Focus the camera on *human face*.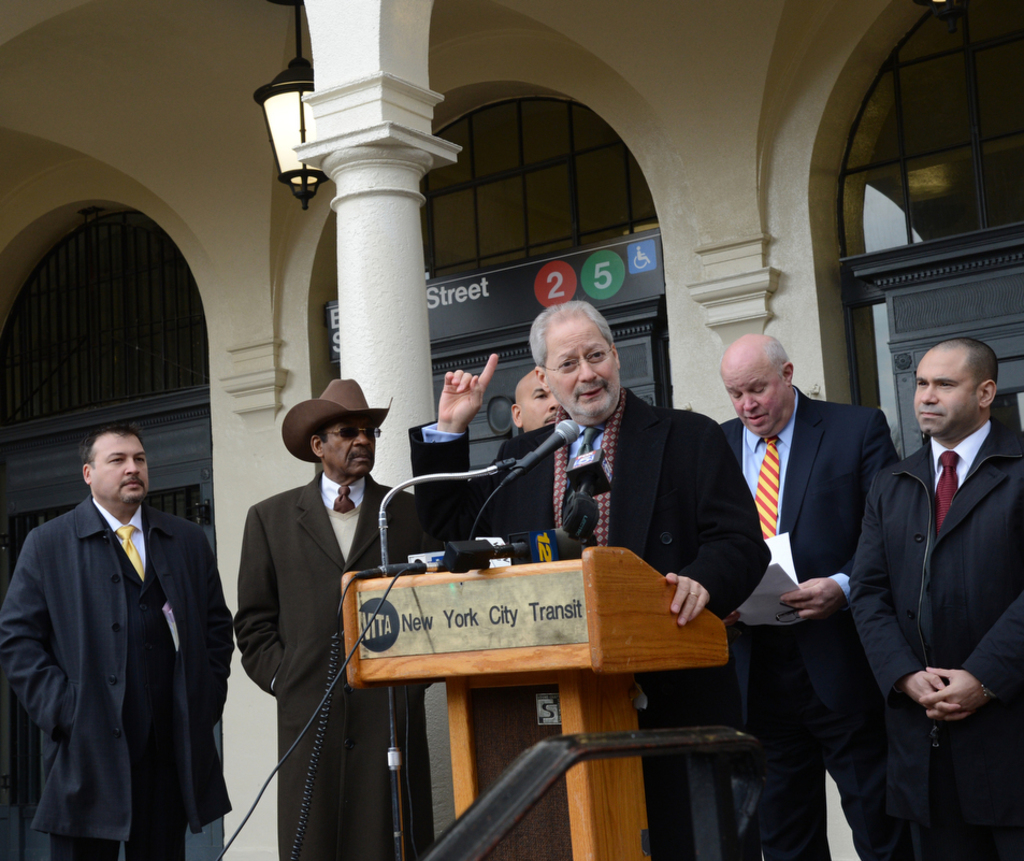
Focus region: (904, 340, 976, 436).
